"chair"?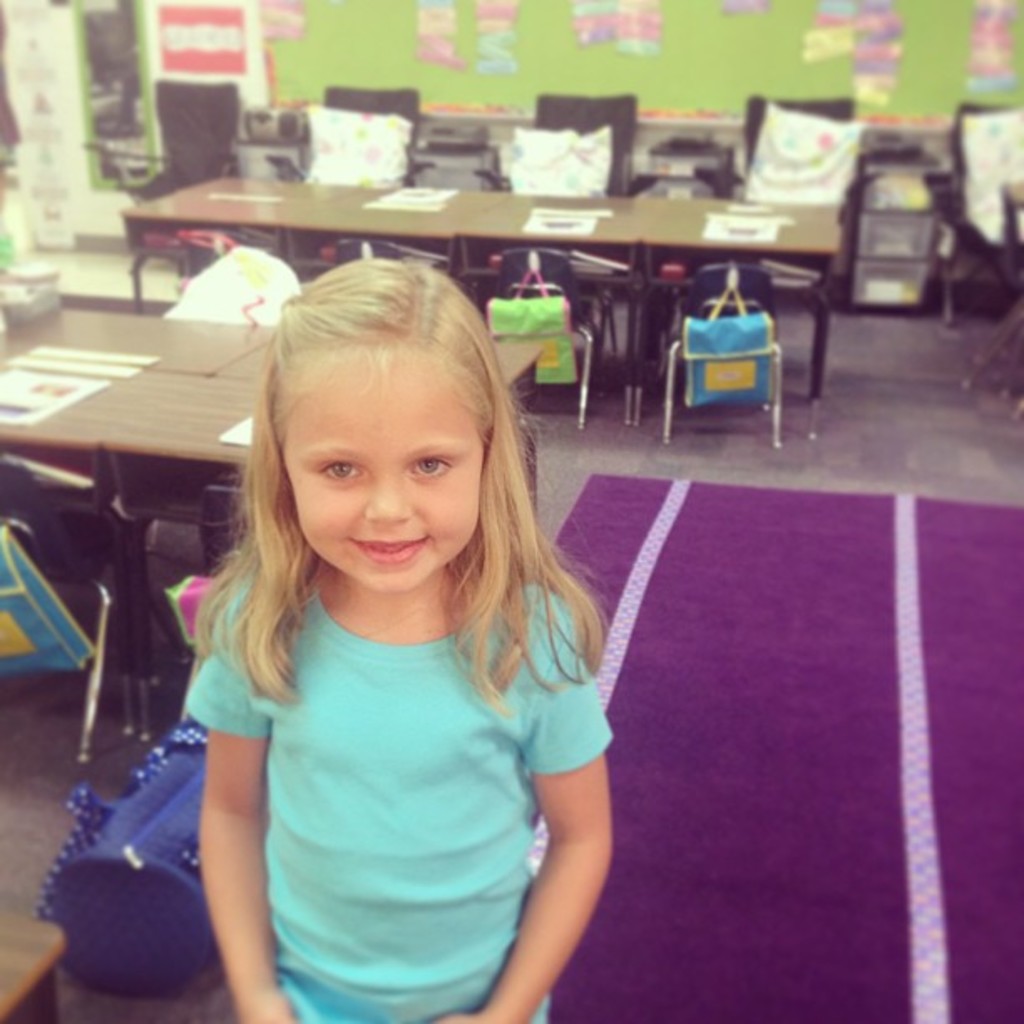
box(82, 74, 253, 206)
